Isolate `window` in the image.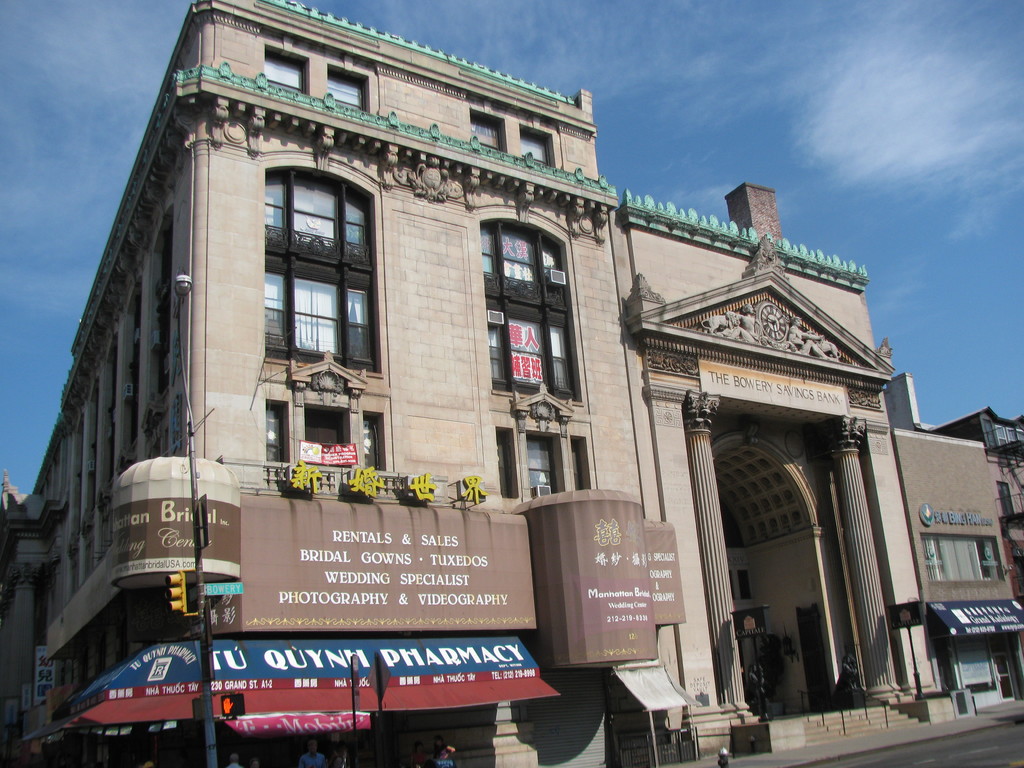
Isolated region: (left=265, top=399, right=293, bottom=462).
